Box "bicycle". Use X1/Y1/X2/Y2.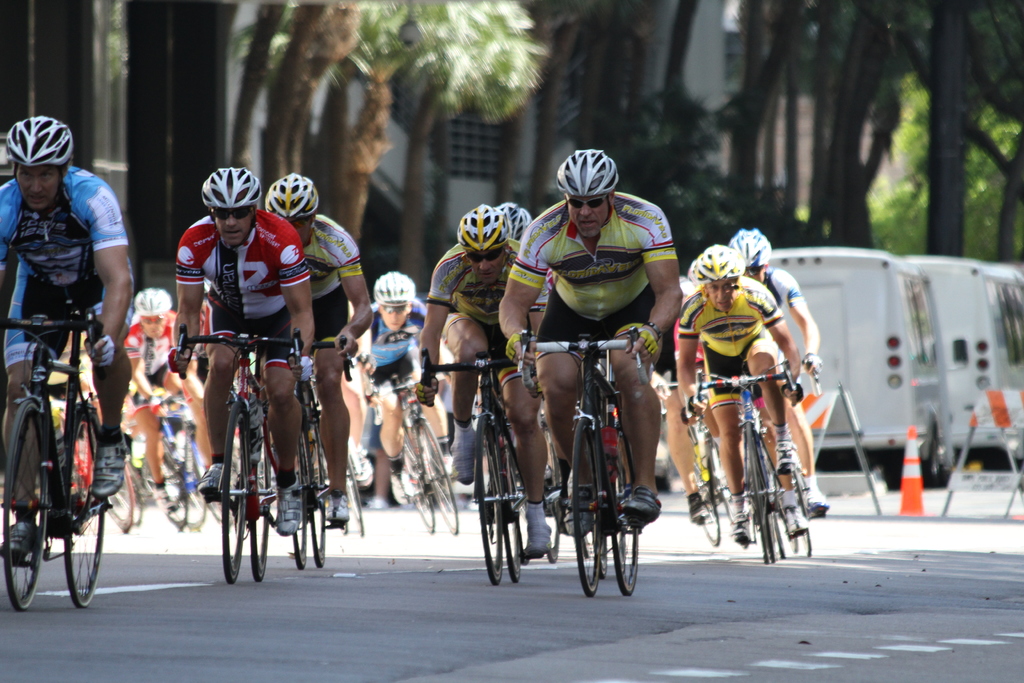
682/366/814/564.
